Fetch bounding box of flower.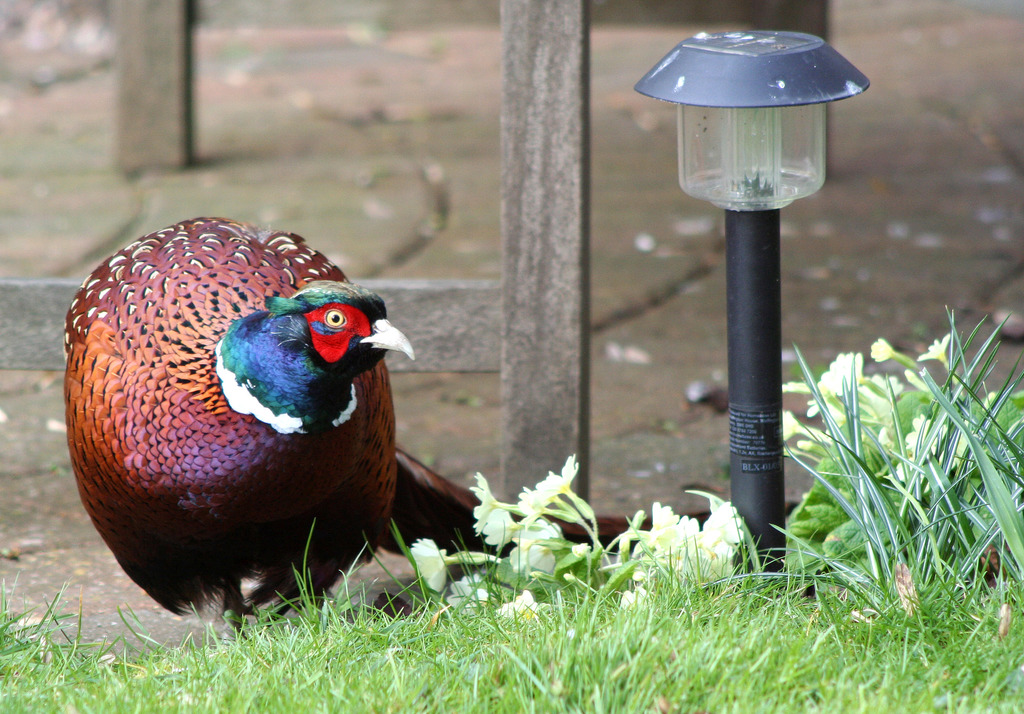
Bbox: pyautogui.locateOnScreen(442, 578, 498, 622).
